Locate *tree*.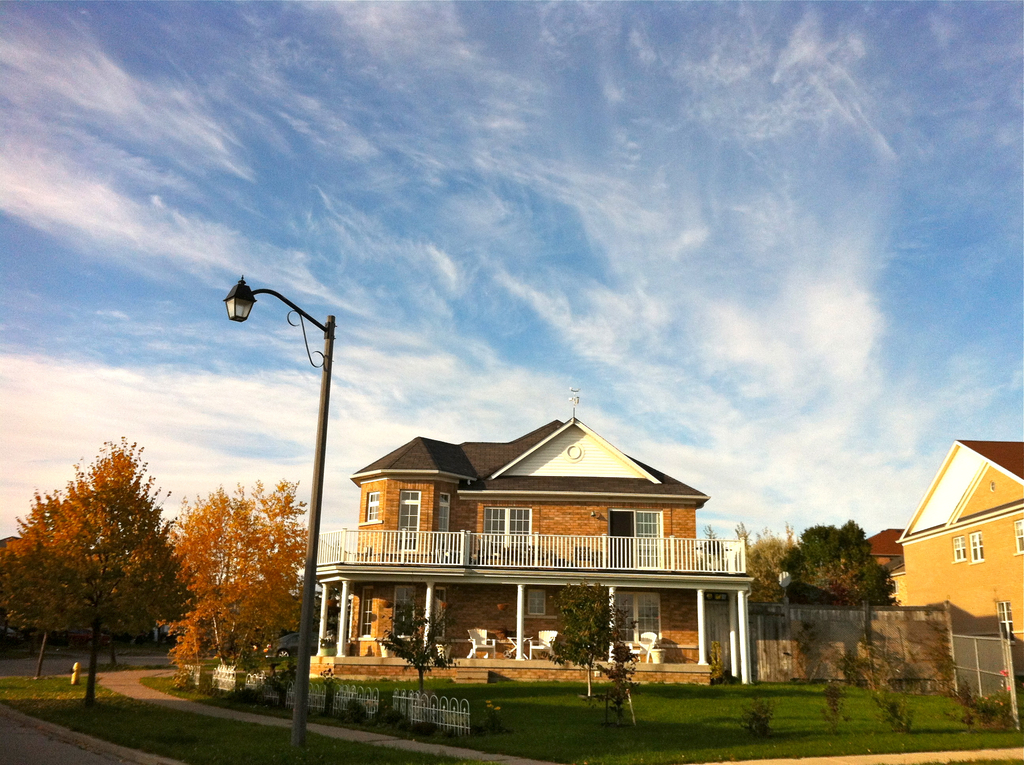
Bounding box: <bbox>595, 594, 644, 732</bbox>.
